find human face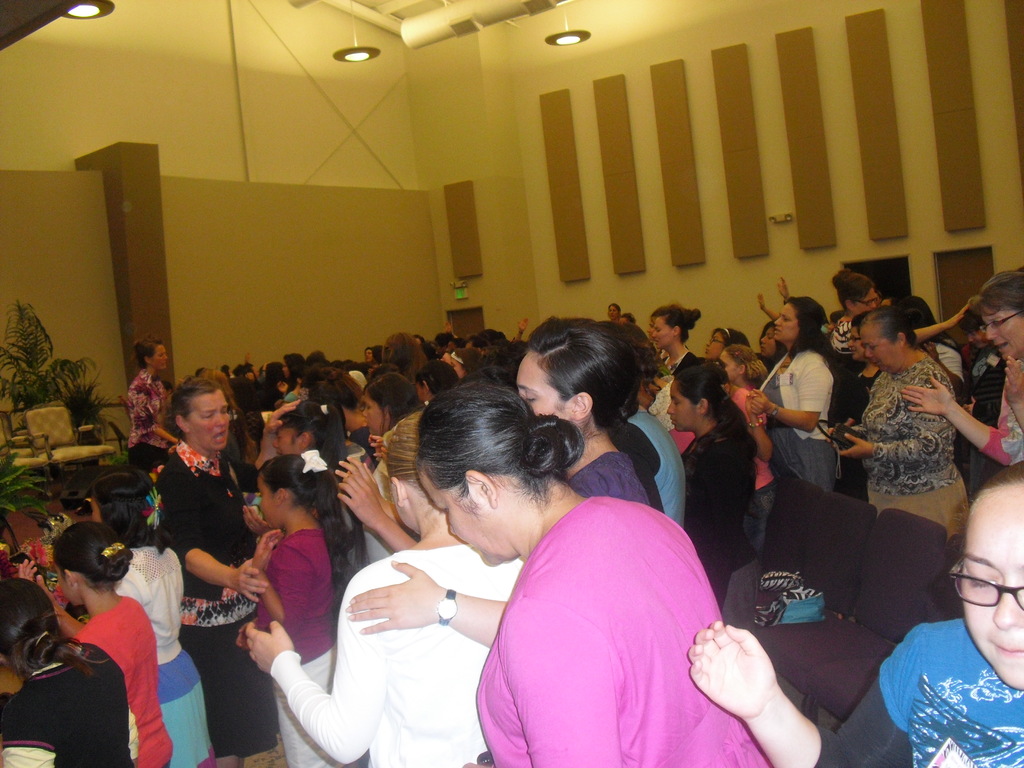
<bbox>664, 379, 700, 437</bbox>
